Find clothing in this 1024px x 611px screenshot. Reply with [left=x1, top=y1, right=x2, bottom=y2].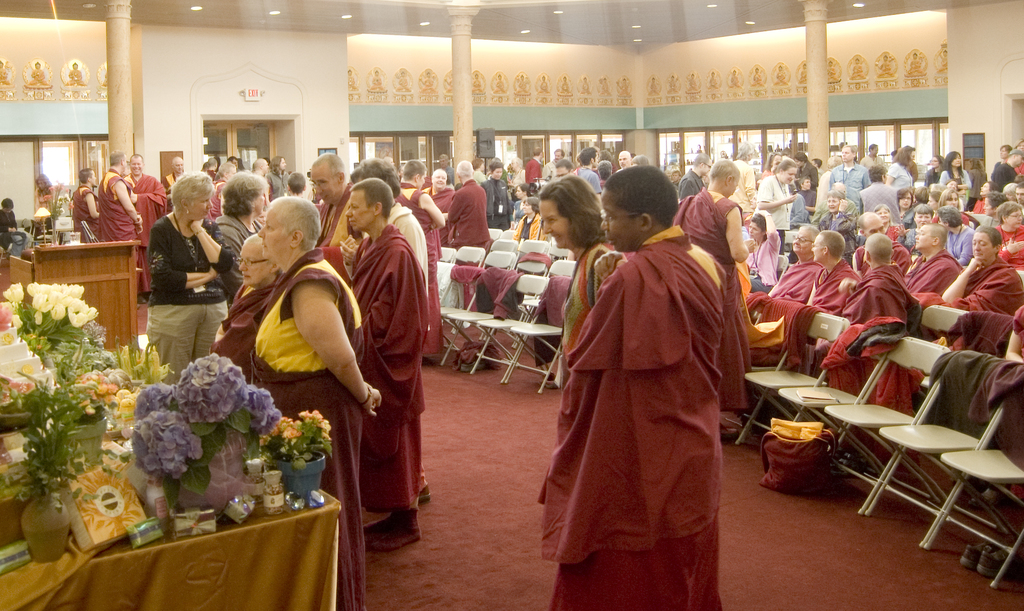
[left=832, top=162, right=872, bottom=211].
